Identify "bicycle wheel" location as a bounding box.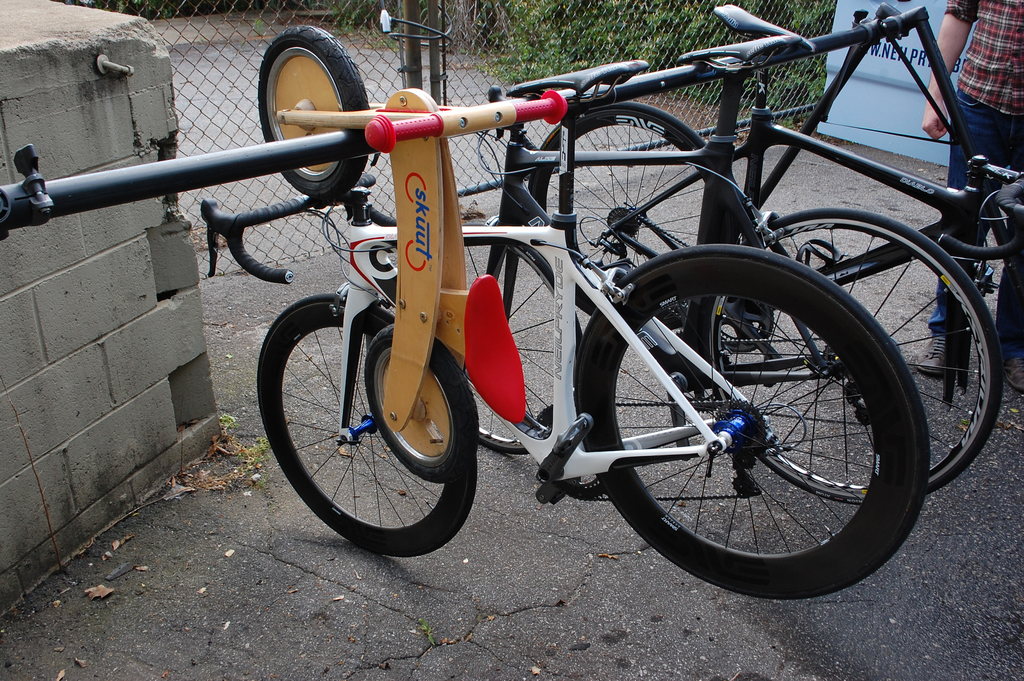
bbox(473, 242, 582, 456).
